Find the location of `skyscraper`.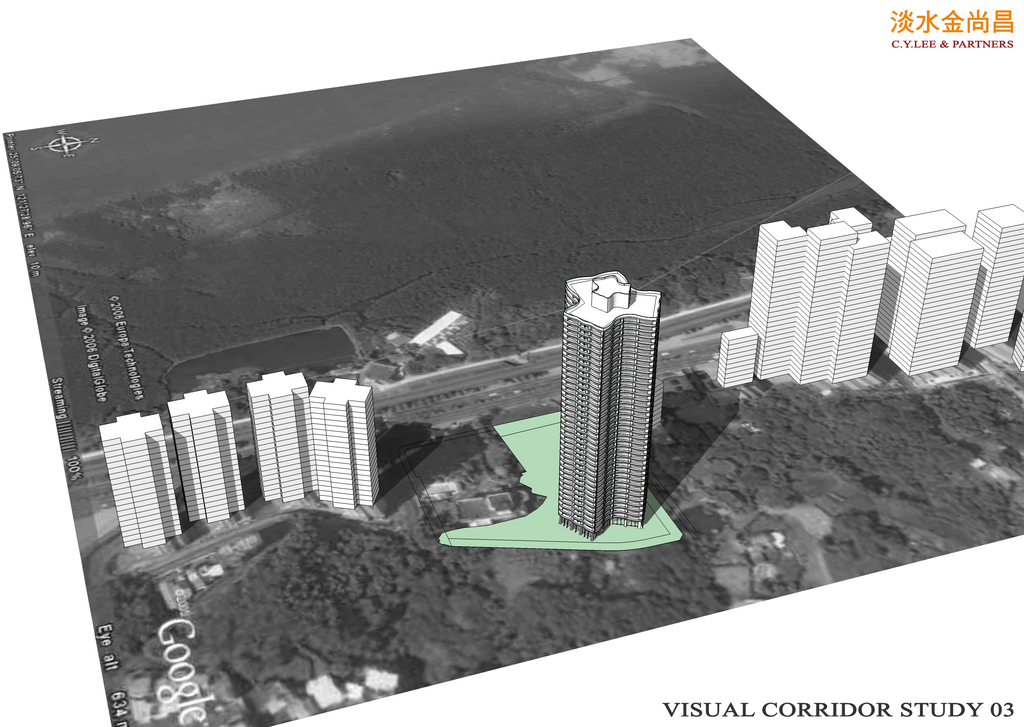
Location: select_region(1010, 312, 1023, 373).
